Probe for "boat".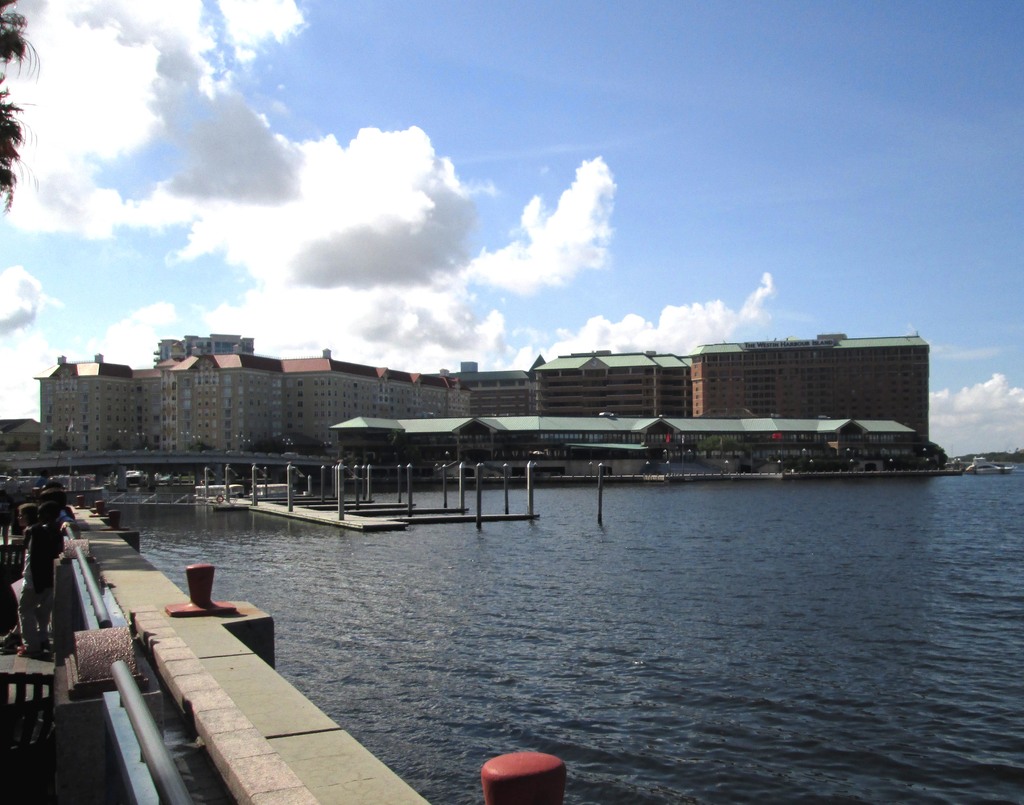
Probe result: box(246, 482, 314, 502).
